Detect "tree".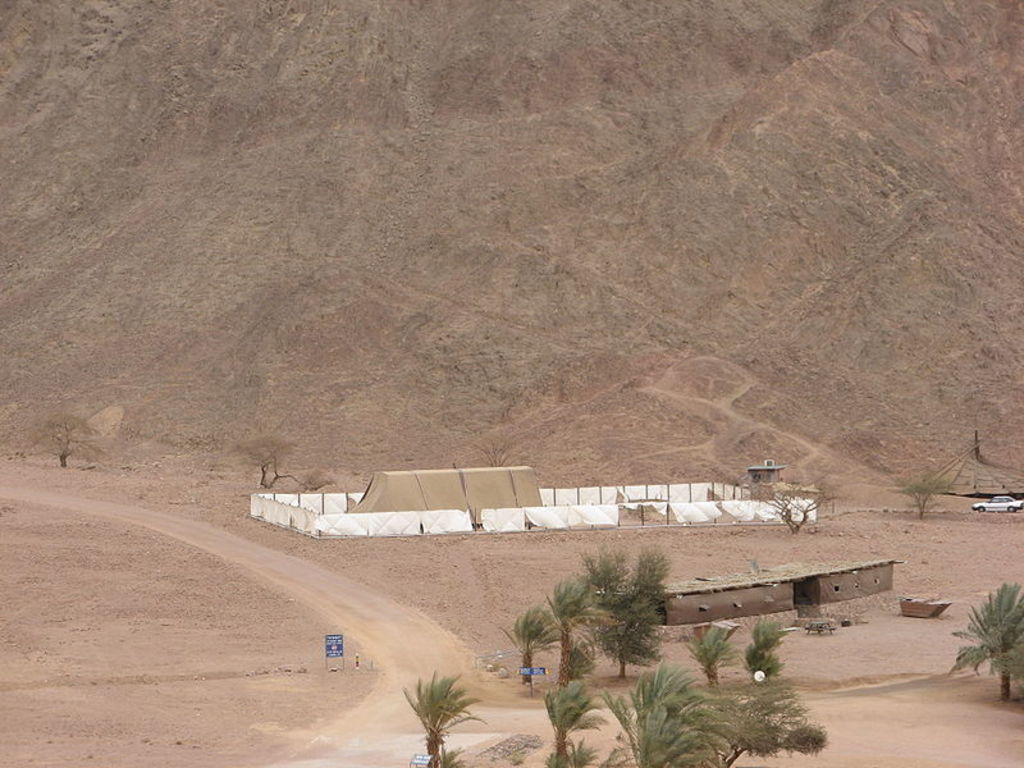
Detected at (531, 672, 604, 759).
